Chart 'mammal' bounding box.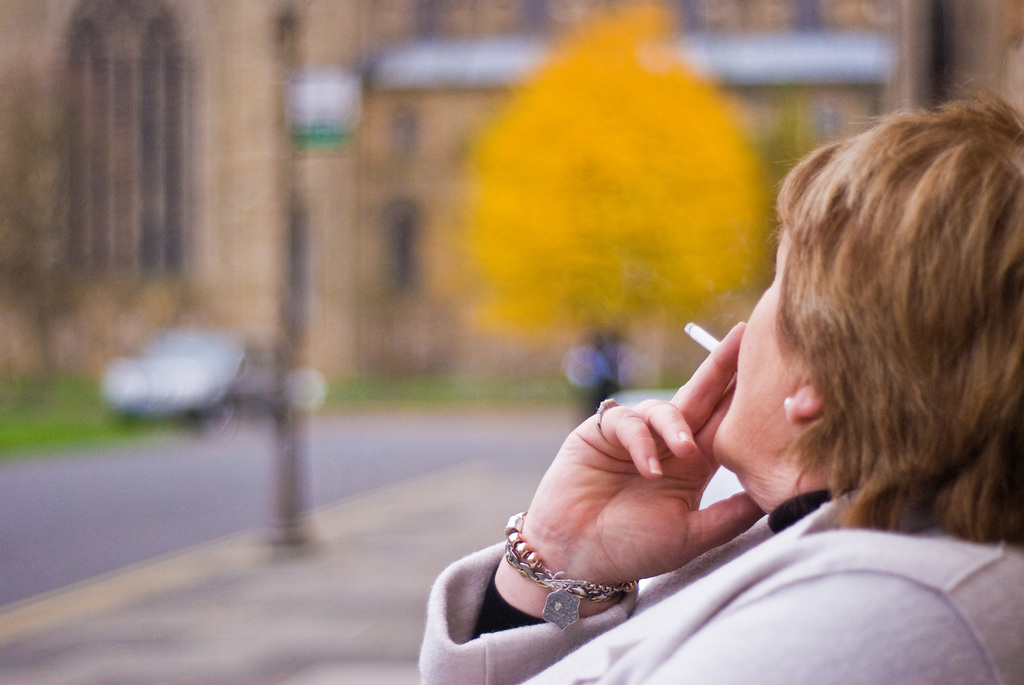
Charted: {"x1": 500, "y1": 96, "x2": 1020, "y2": 650}.
